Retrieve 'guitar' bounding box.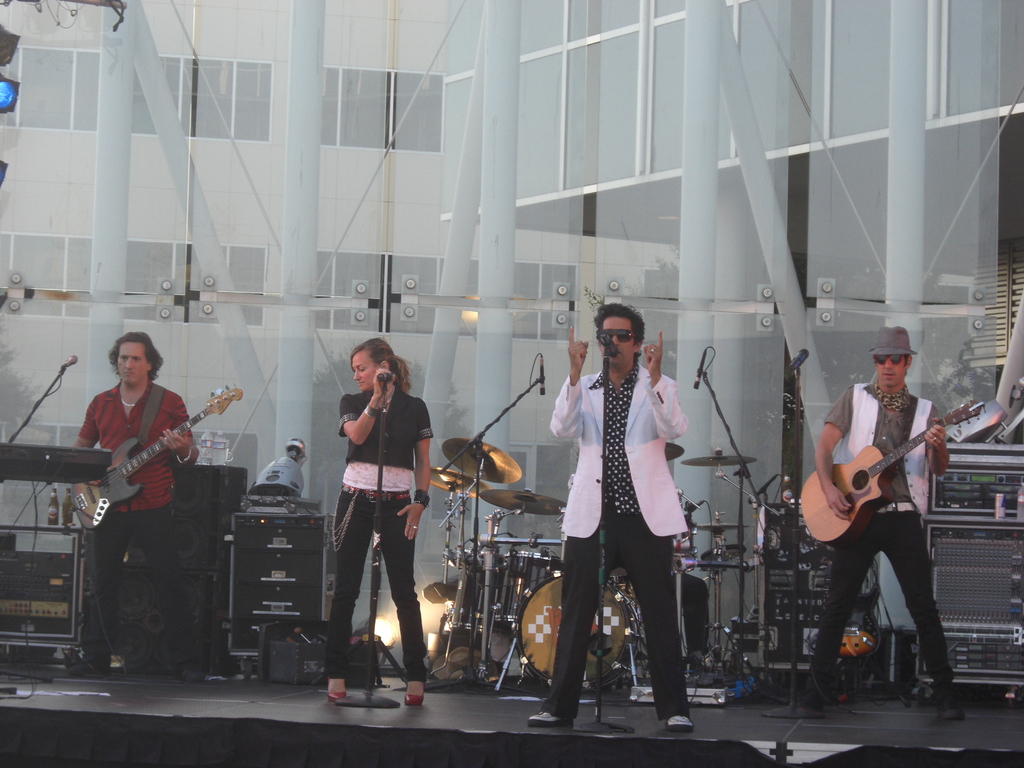
Bounding box: <region>68, 381, 241, 532</region>.
